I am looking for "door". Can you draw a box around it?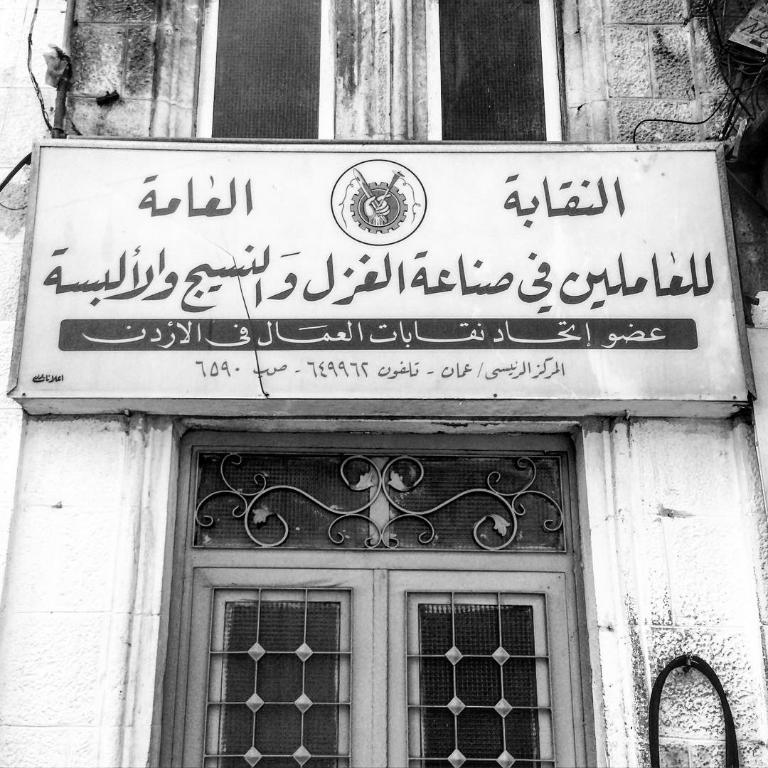
Sure, the bounding box is detection(175, 566, 570, 767).
